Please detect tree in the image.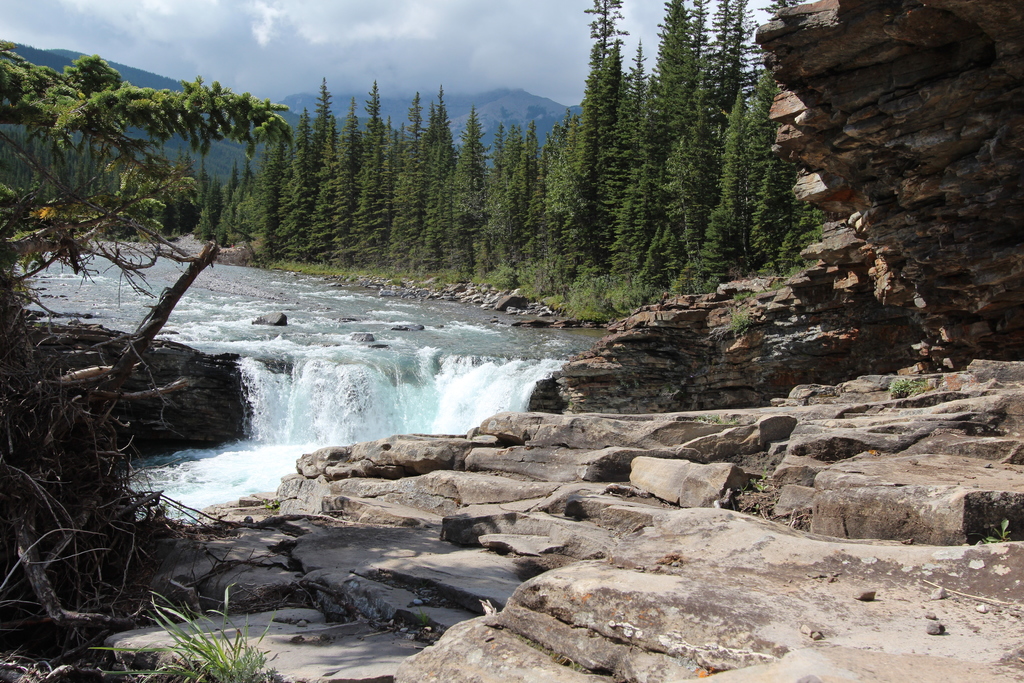
left=353, top=93, right=389, bottom=268.
